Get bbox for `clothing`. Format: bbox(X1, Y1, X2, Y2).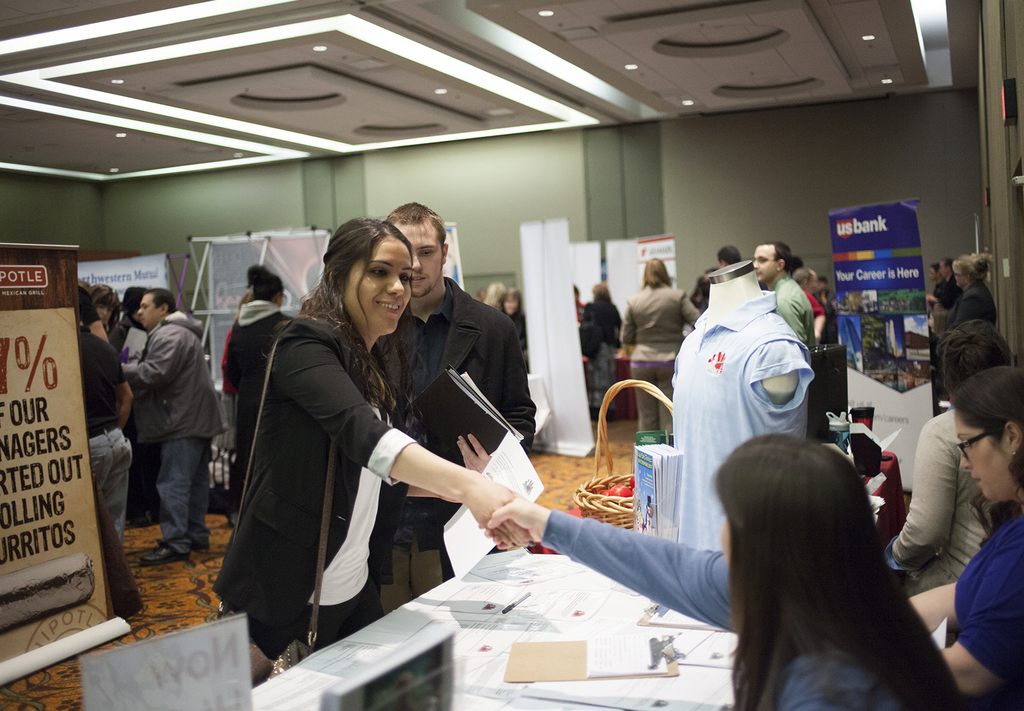
bbox(222, 297, 292, 489).
